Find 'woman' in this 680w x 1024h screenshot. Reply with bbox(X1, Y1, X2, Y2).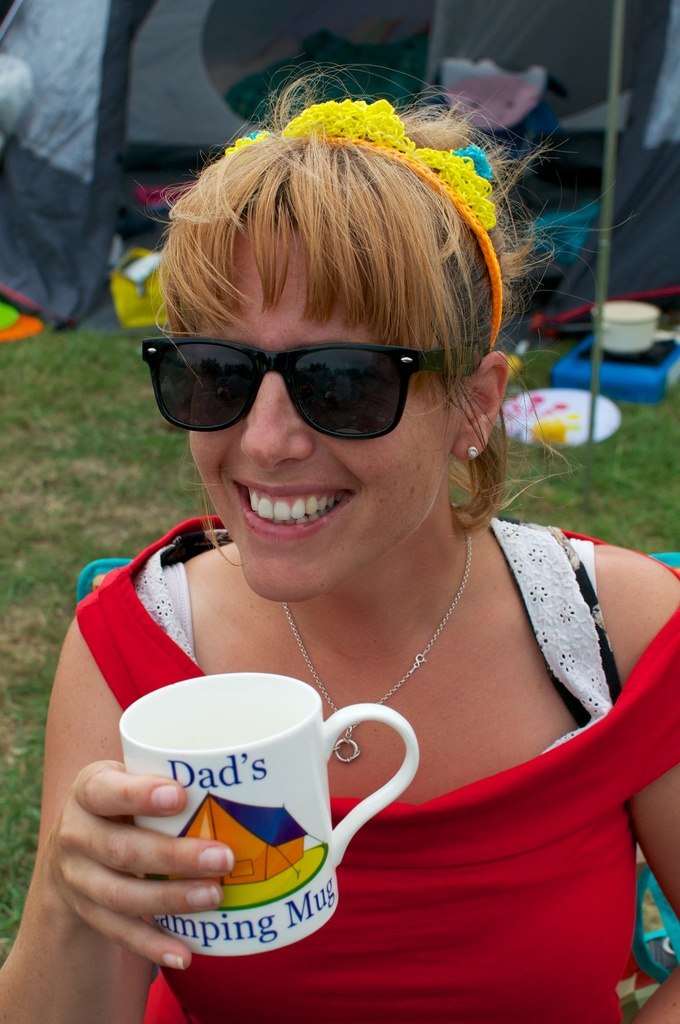
bbox(79, 32, 667, 957).
